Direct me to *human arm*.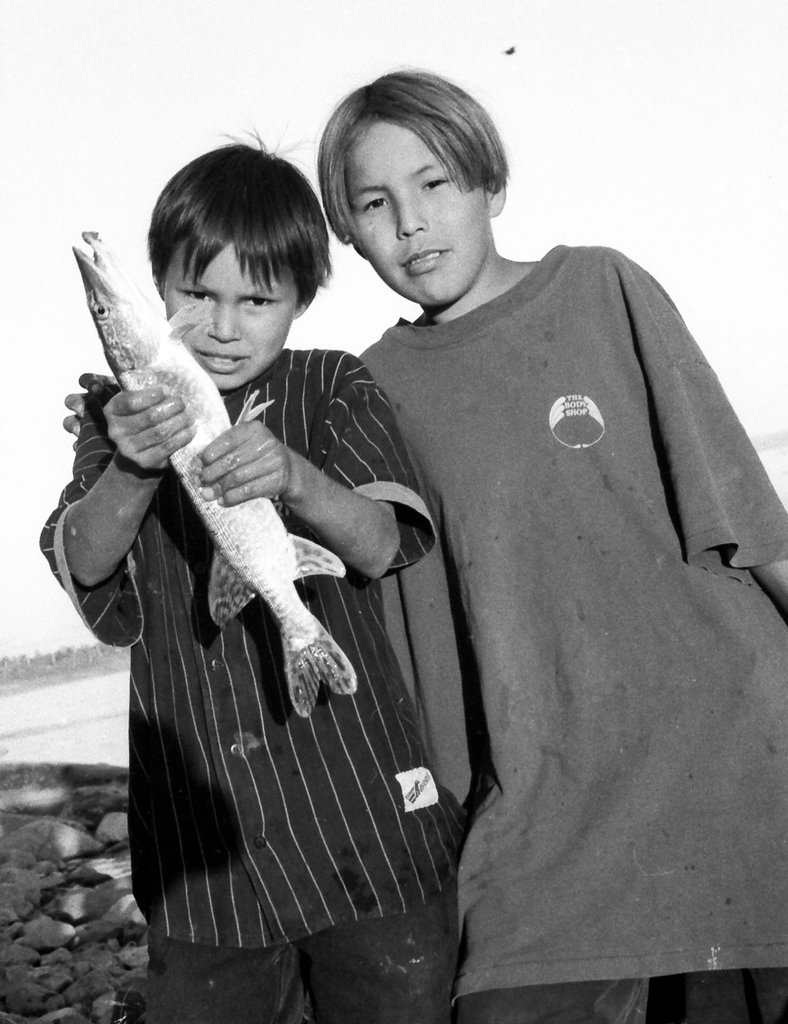
Direction: <region>50, 349, 166, 665</region>.
